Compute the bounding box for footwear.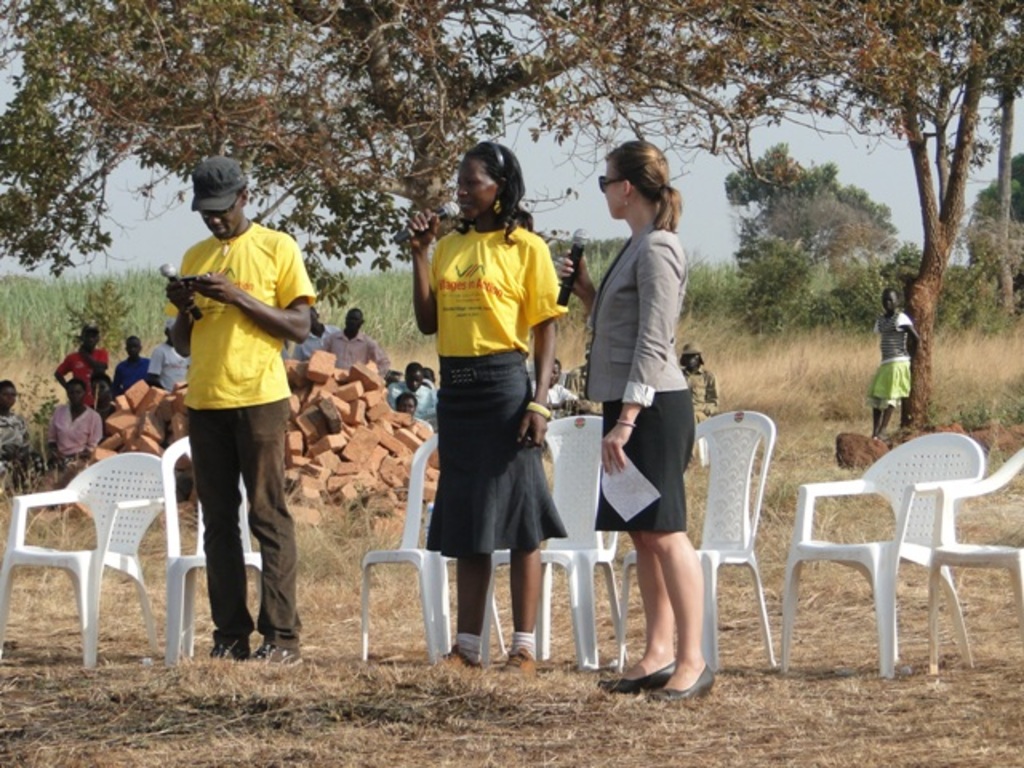
box=[600, 650, 680, 701].
